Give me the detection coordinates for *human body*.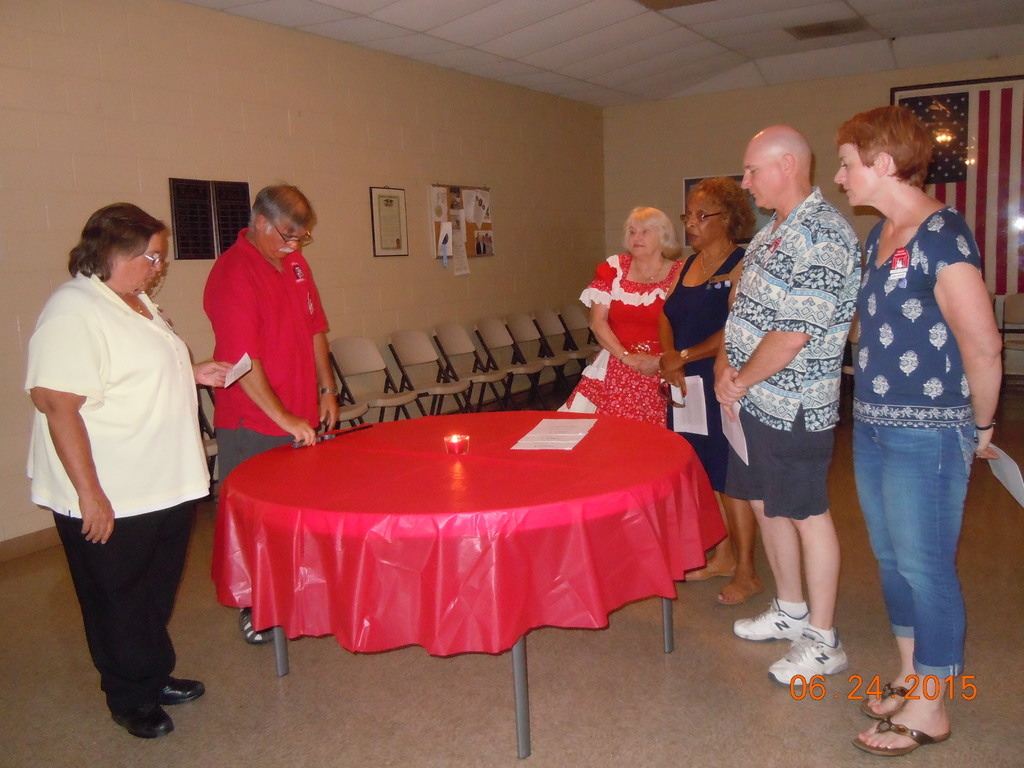
select_region(200, 229, 341, 647).
